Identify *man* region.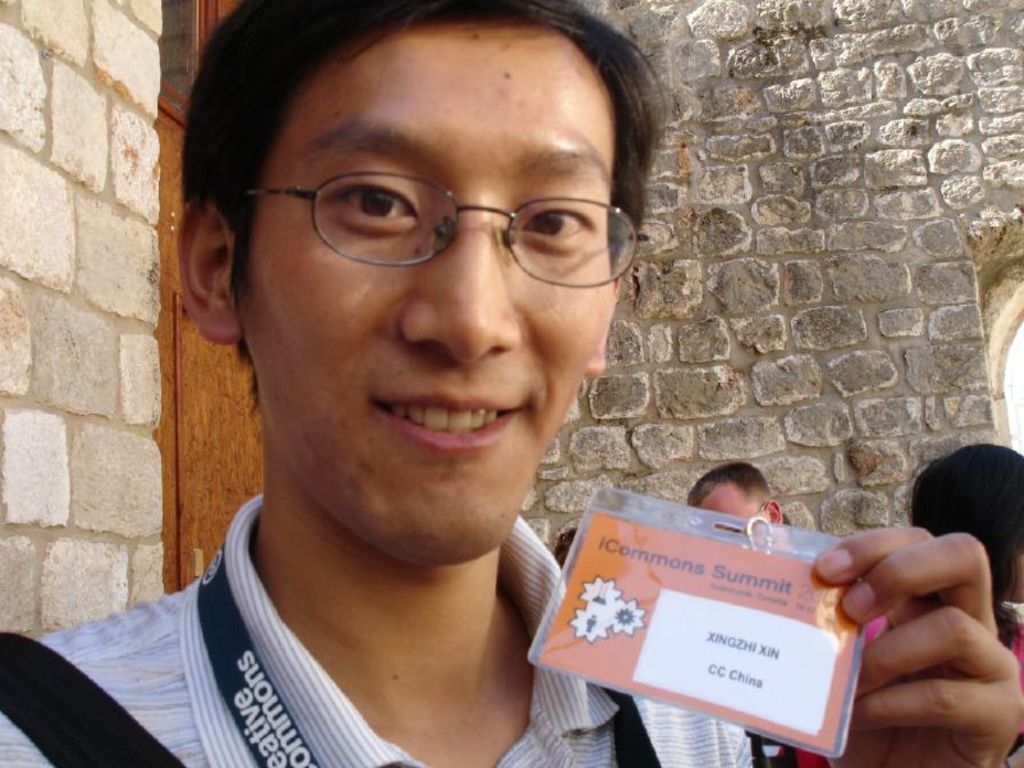
Region: (left=0, top=0, right=1023, bottom=767).
